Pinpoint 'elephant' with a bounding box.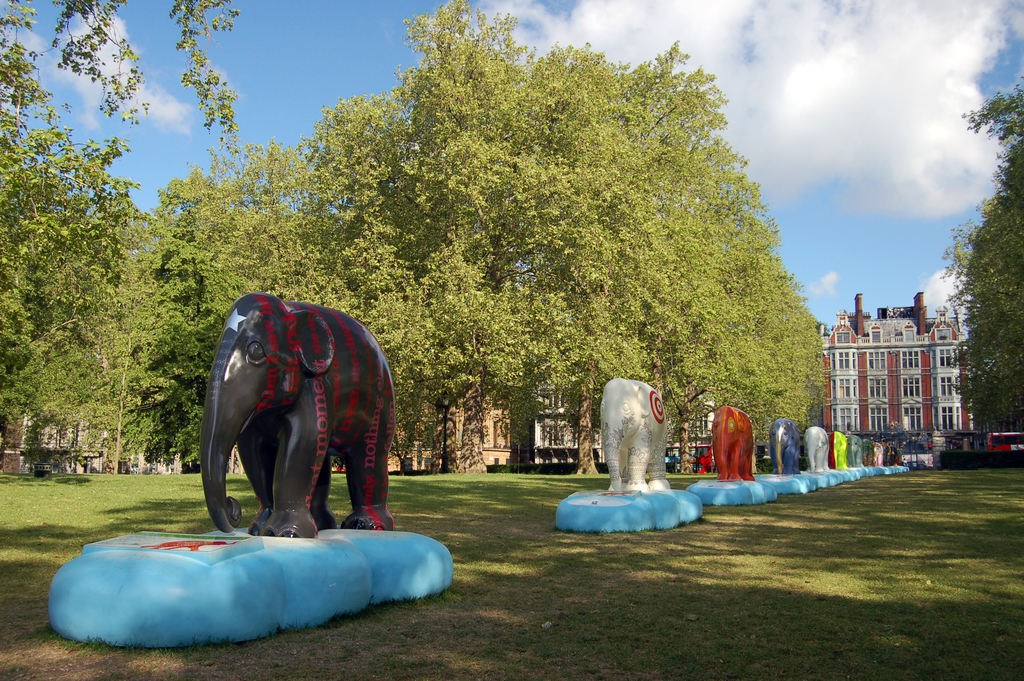
box=[714, 407, 761, 478].
